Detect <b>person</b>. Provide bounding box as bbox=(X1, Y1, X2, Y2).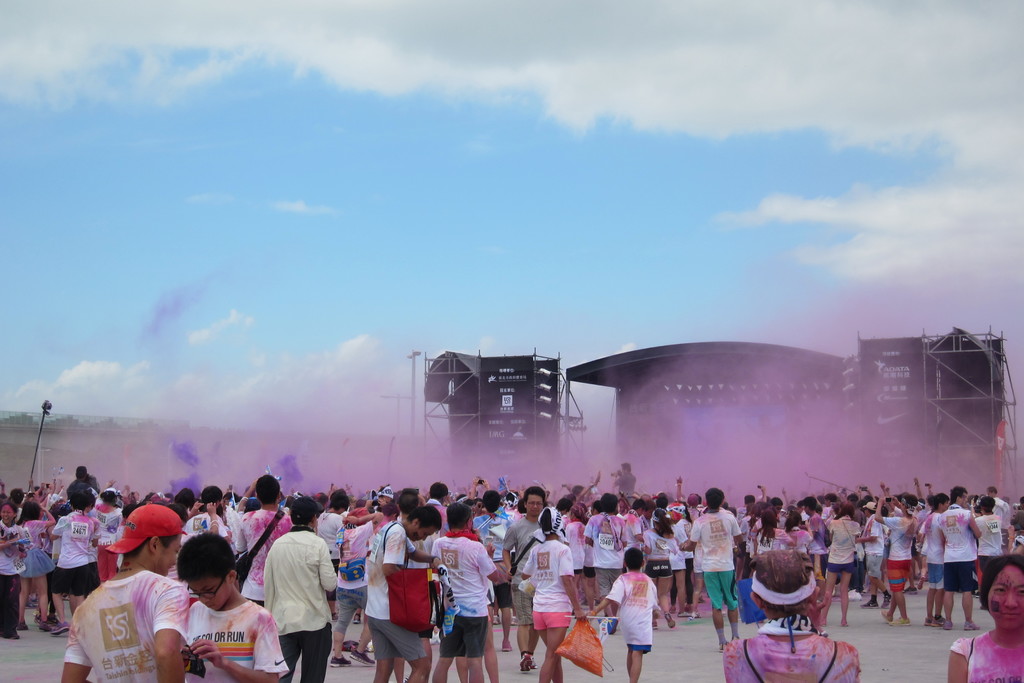
bbox=(495, 484, 551, 675).
